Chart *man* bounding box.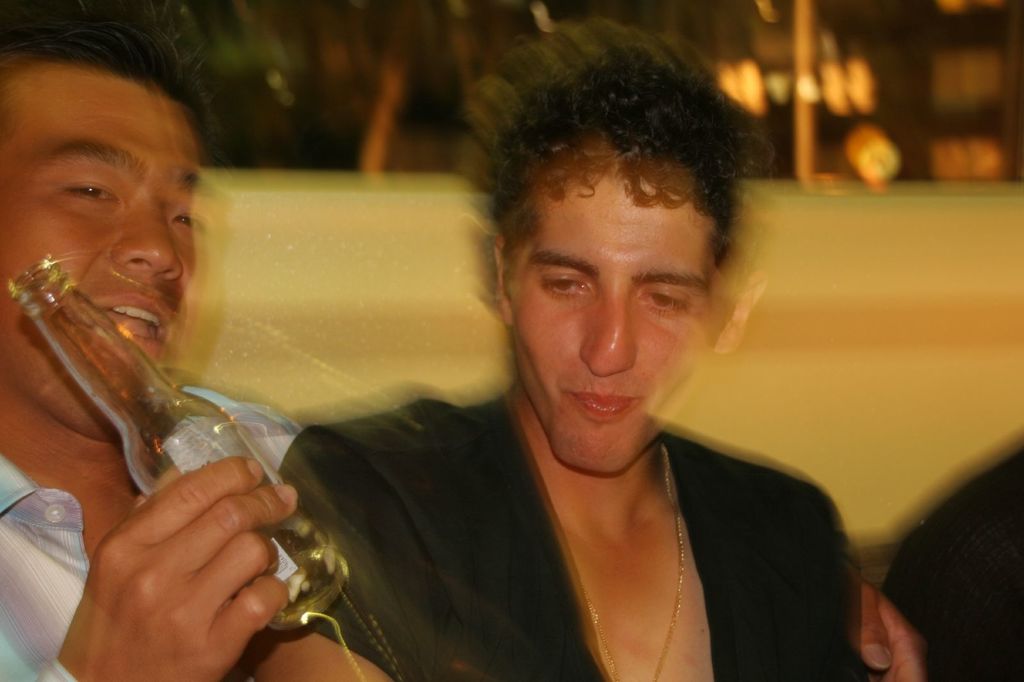
Charted: left=0, top=0, right=305, bottom=681.
